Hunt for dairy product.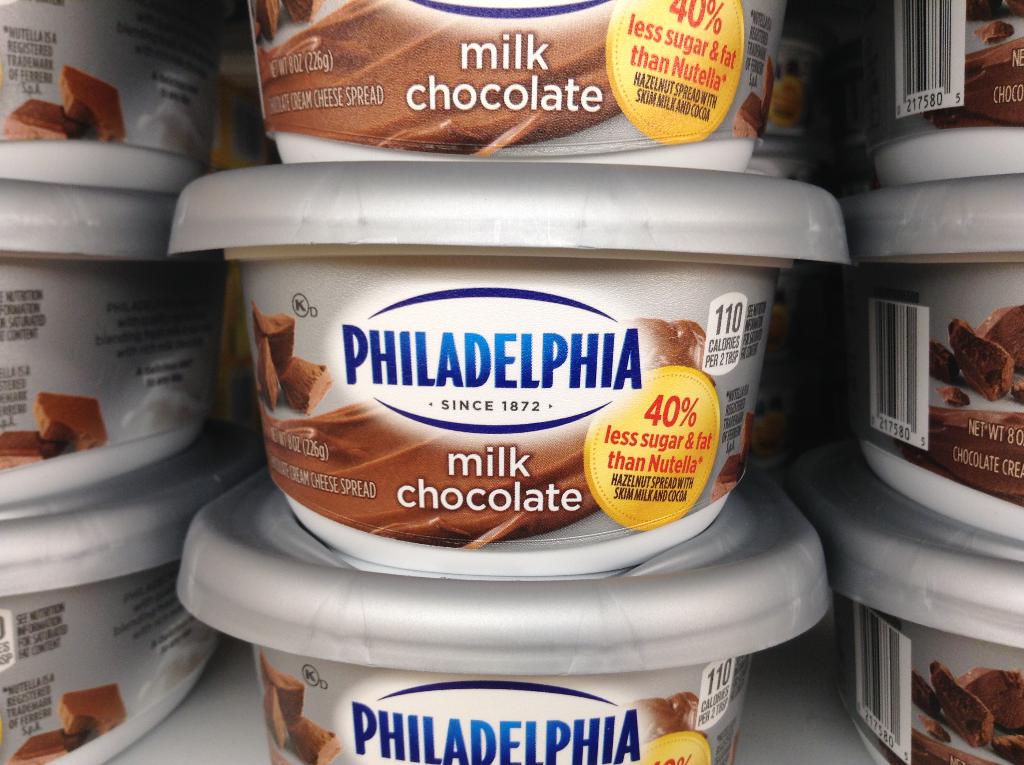
Hunted down at 0, 182, 232, 508.
